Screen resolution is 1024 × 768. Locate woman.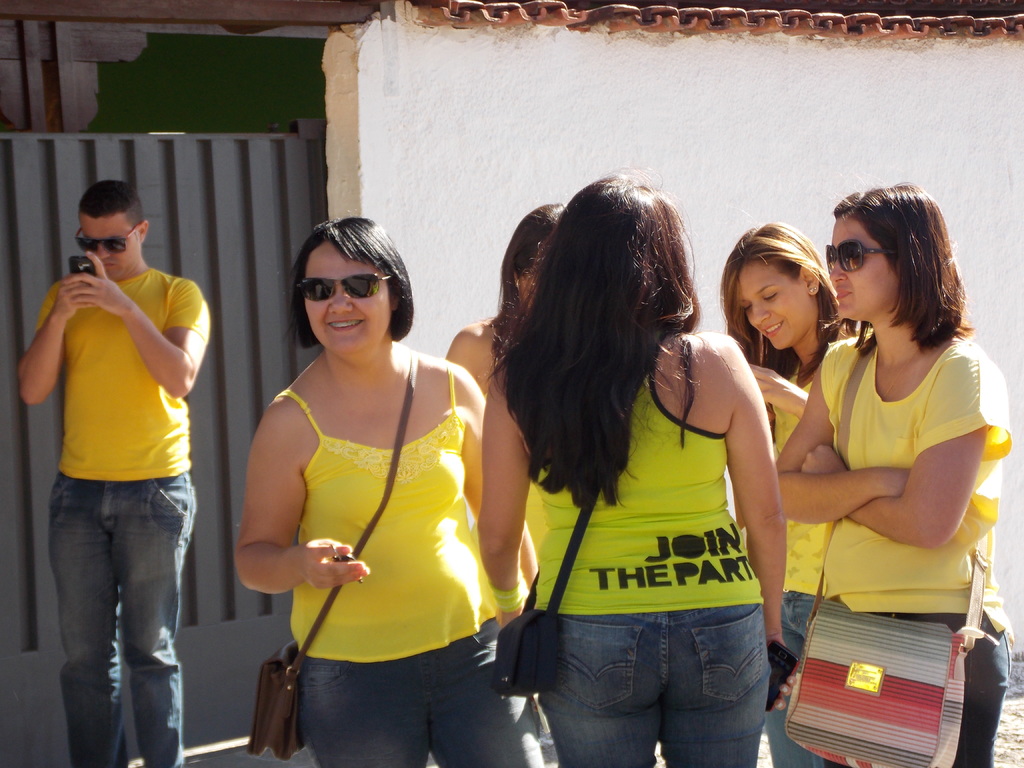
Rect(773, 183, 1012, 767).
